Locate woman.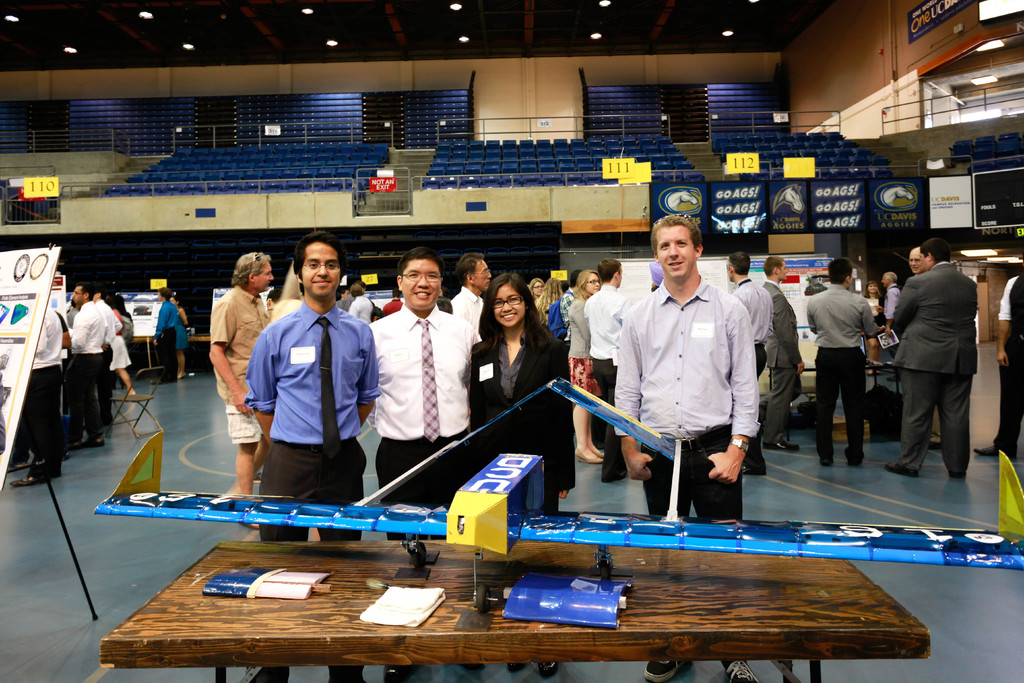
Bounding box: {"left": 468, "top": 265, "right": 562, "bottom": 489}.
